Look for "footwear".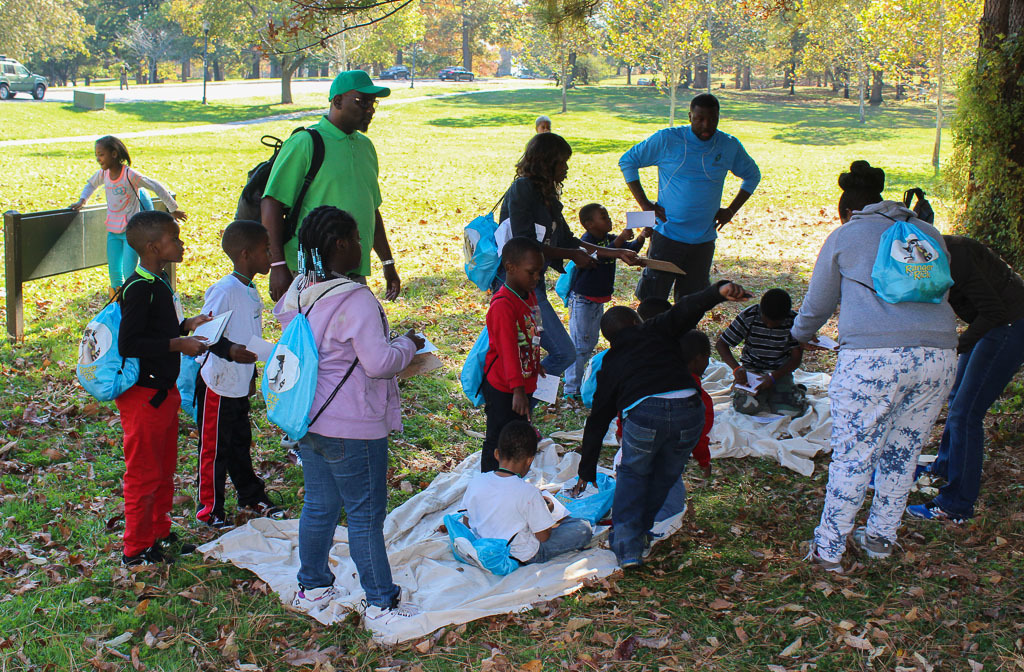
Found: 234:490:291:525.
